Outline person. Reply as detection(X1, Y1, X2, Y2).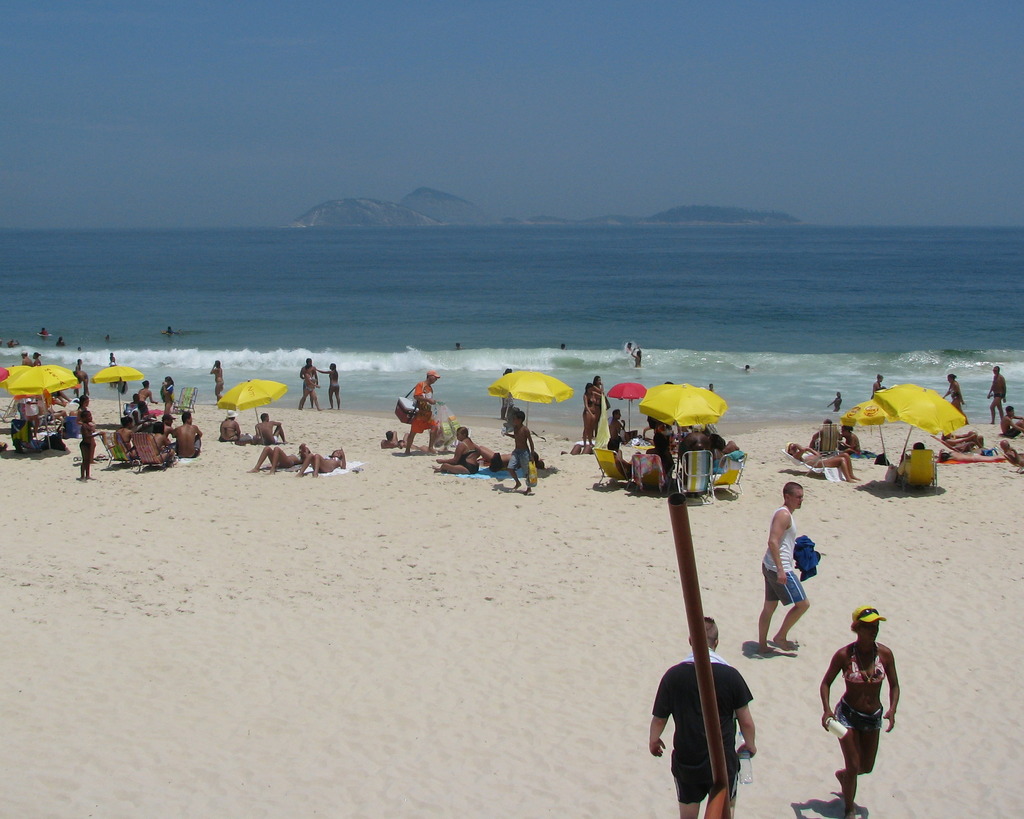
detection(824, 394, 840, 414).
